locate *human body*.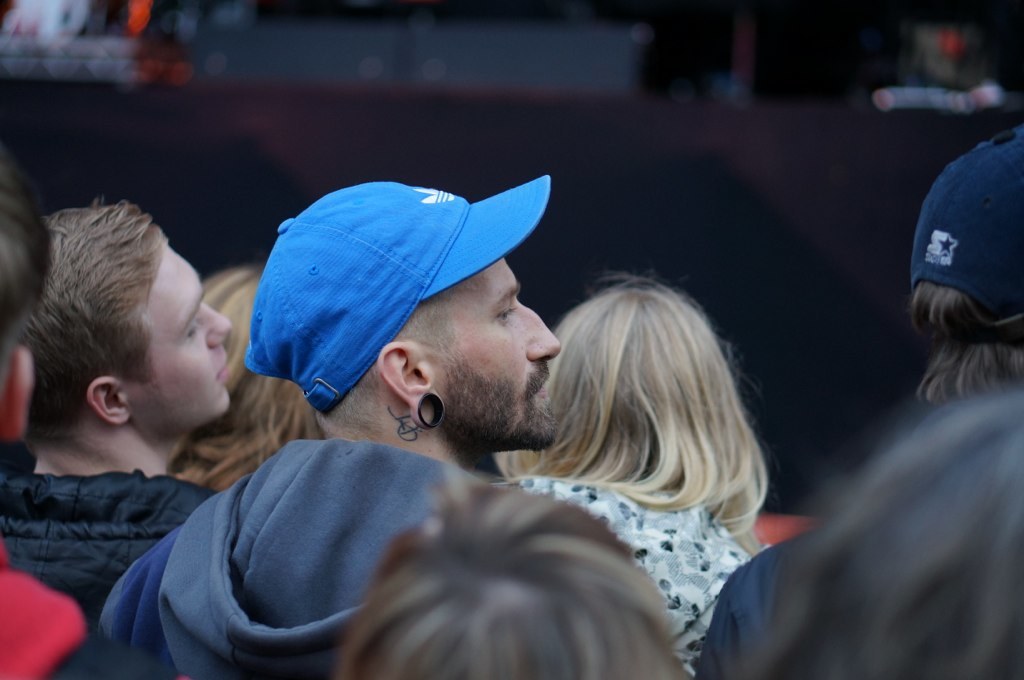
Bounding box: bbox=(763, 391, 1023, 679).
